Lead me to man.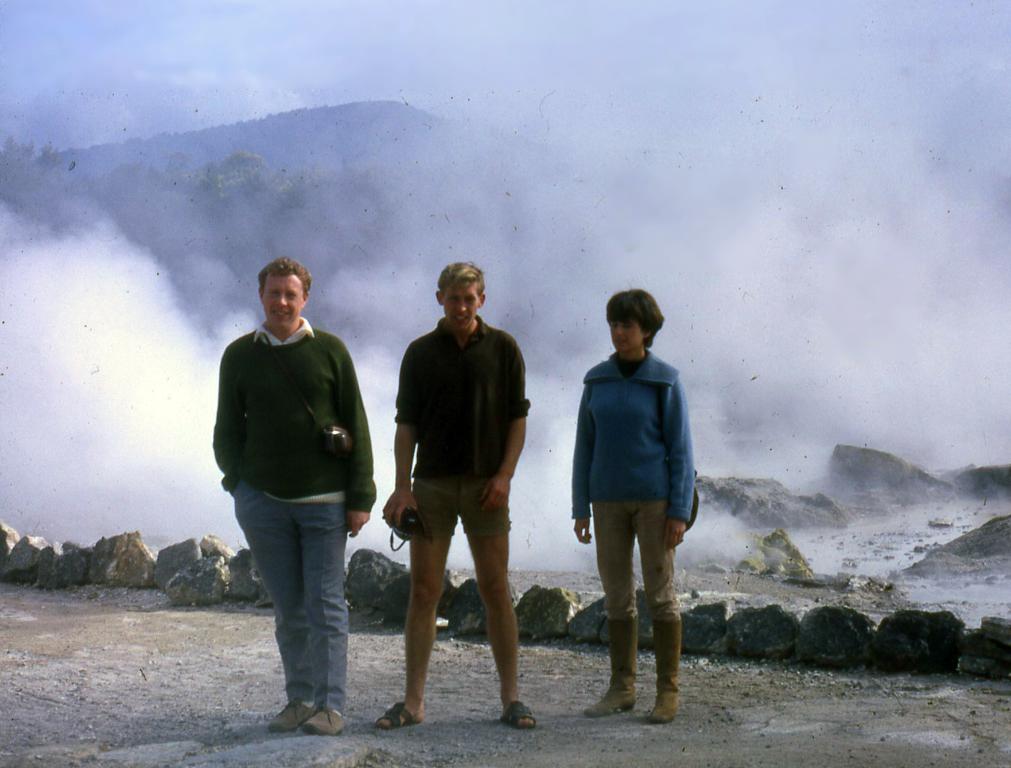
Lead to 215:252:387:737.
